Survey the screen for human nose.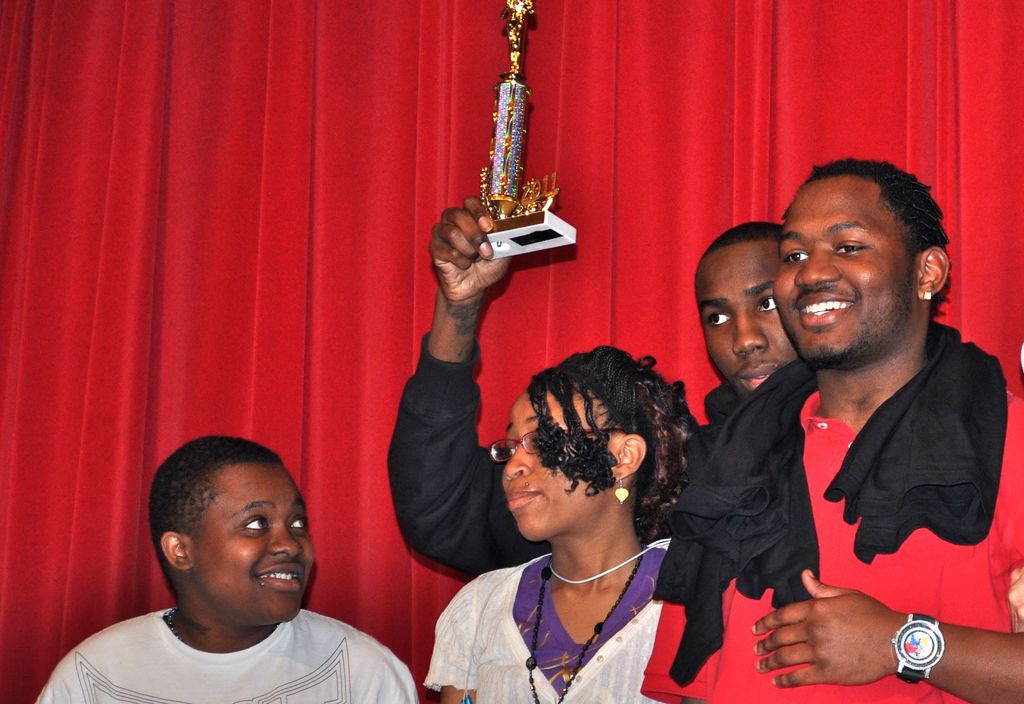
Survey found: 273/518/302/559.
